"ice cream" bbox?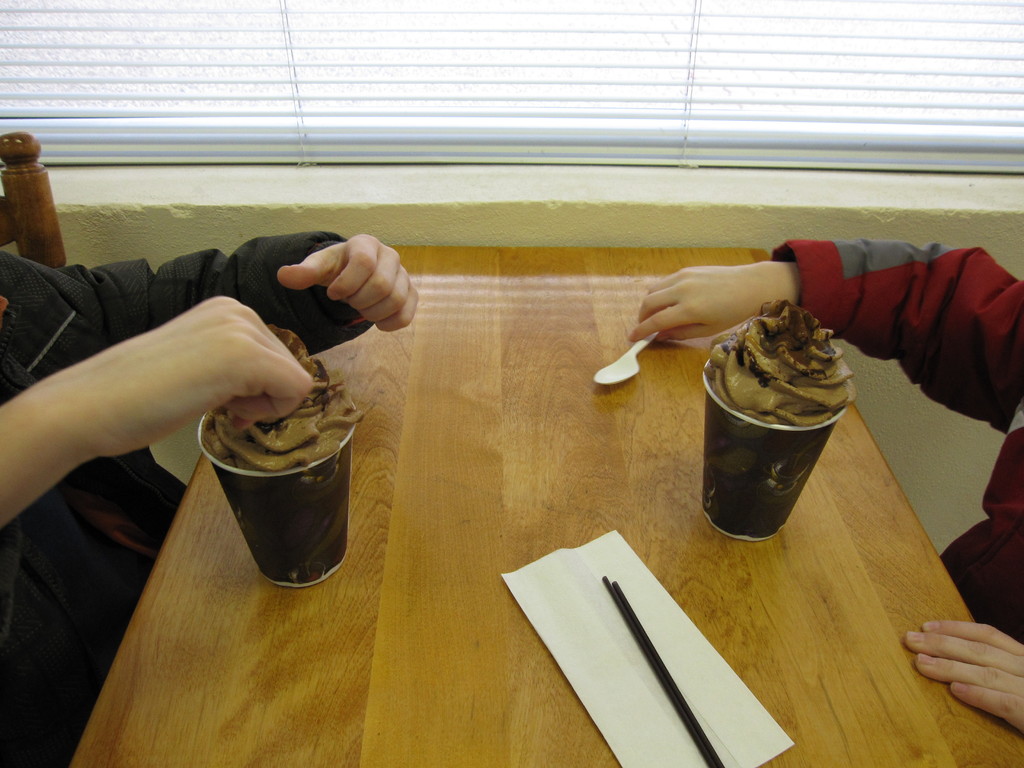
198,325,366,470
